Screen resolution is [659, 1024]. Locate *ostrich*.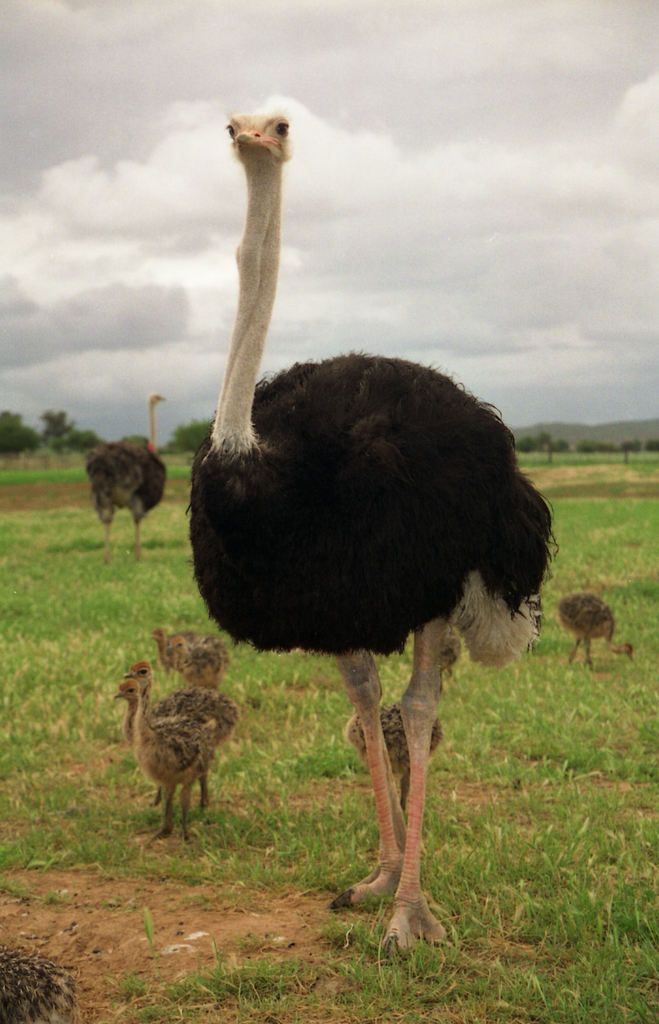
(x1=83, y1=386, x2=175, y2=563).
